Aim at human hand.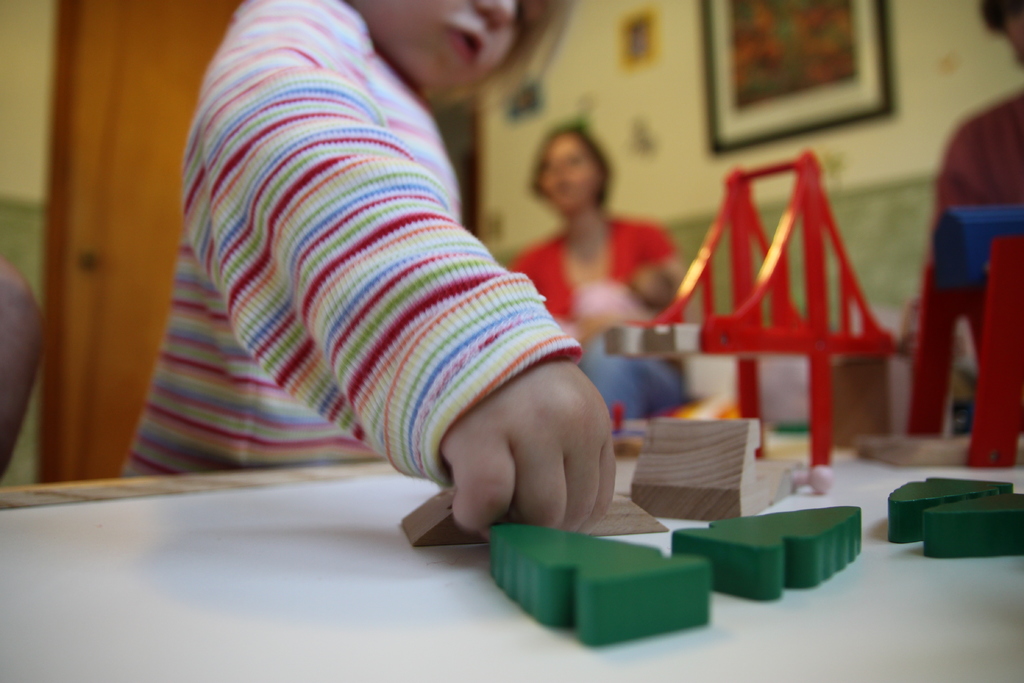
Aimed at {"x1": 433, "y1": 355, "x2": 623, "y2": 548}.
